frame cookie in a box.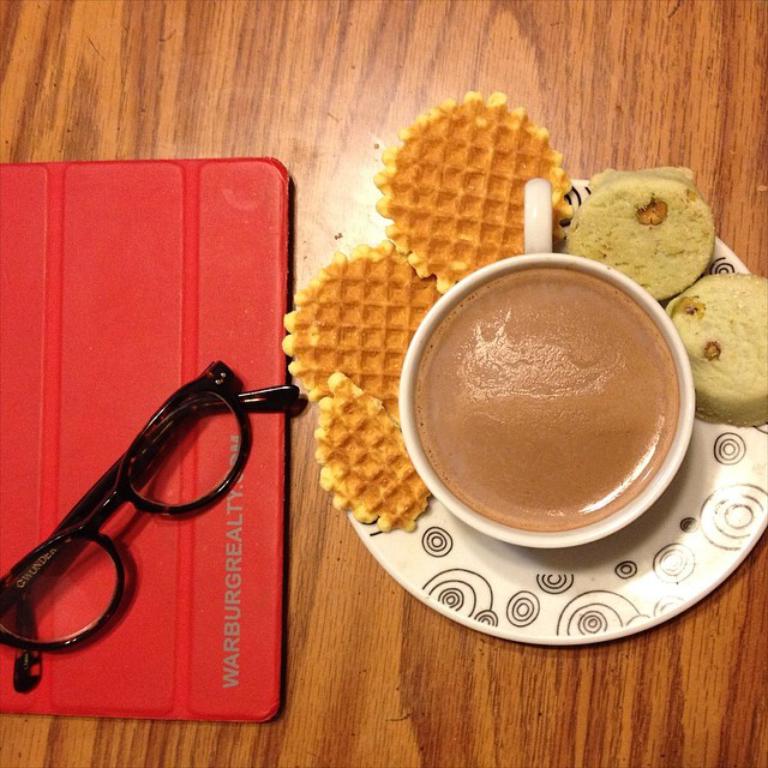
l=564, t=172, r=719, b=301.
